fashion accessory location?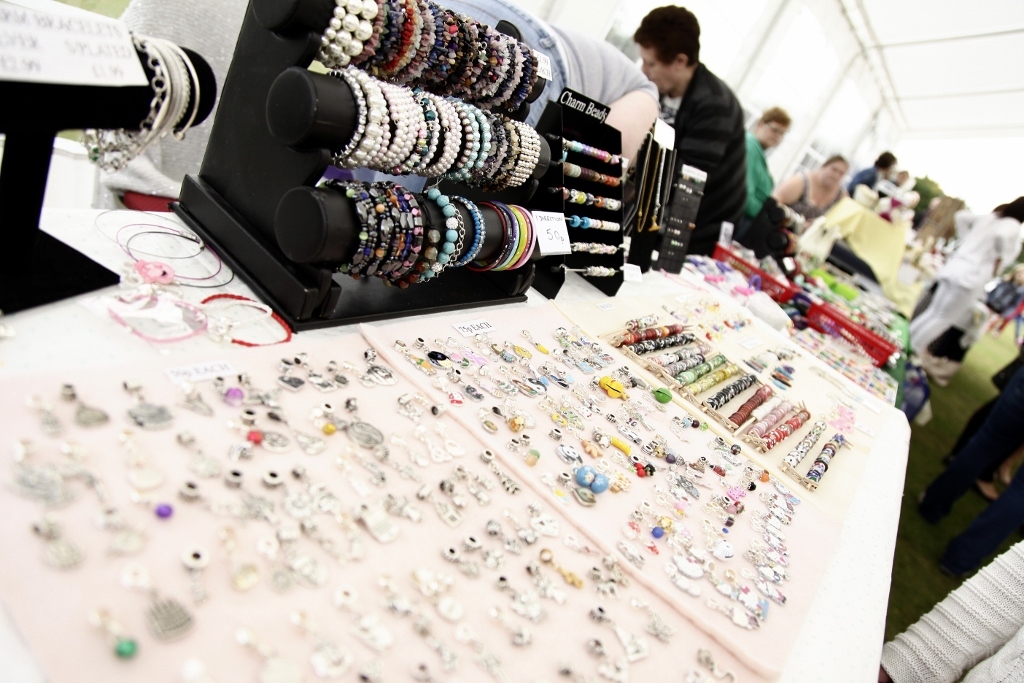
[left=453, top=190, right=487, bottom=270]
